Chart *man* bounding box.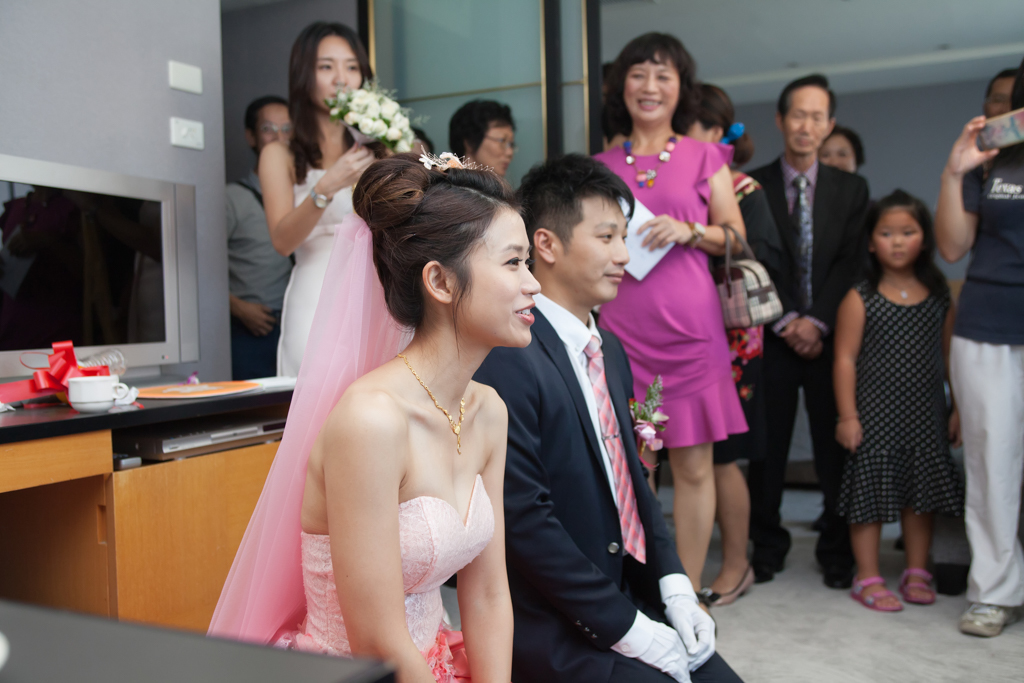
Charted: x1=225, y1=94, x2=295, y2=381.
